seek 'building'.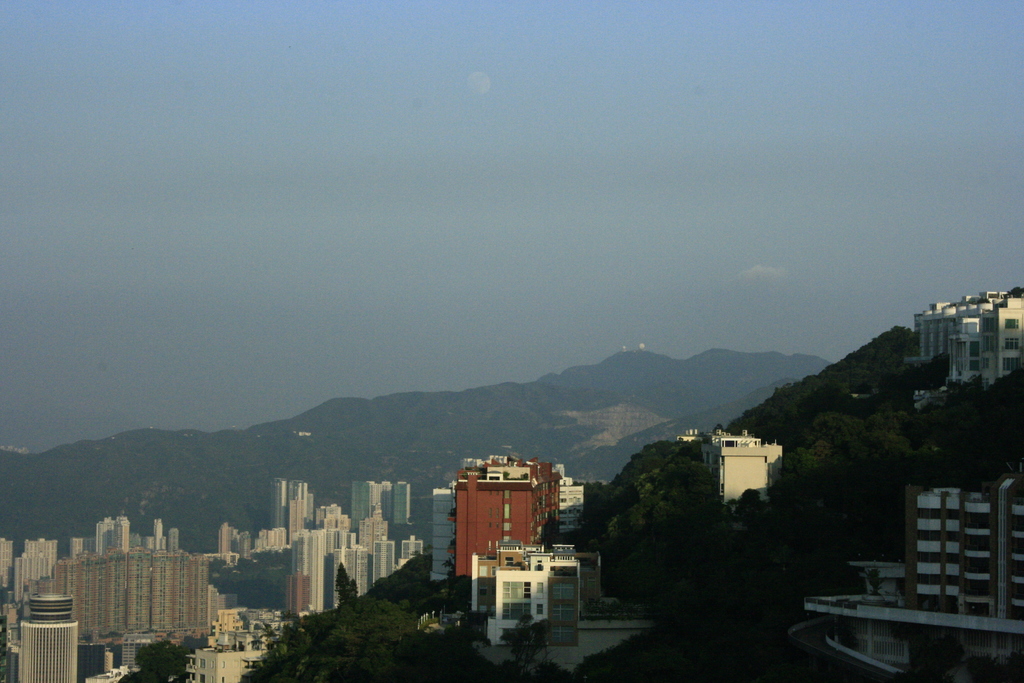
bbox=[905, 286, 1019, 410].
